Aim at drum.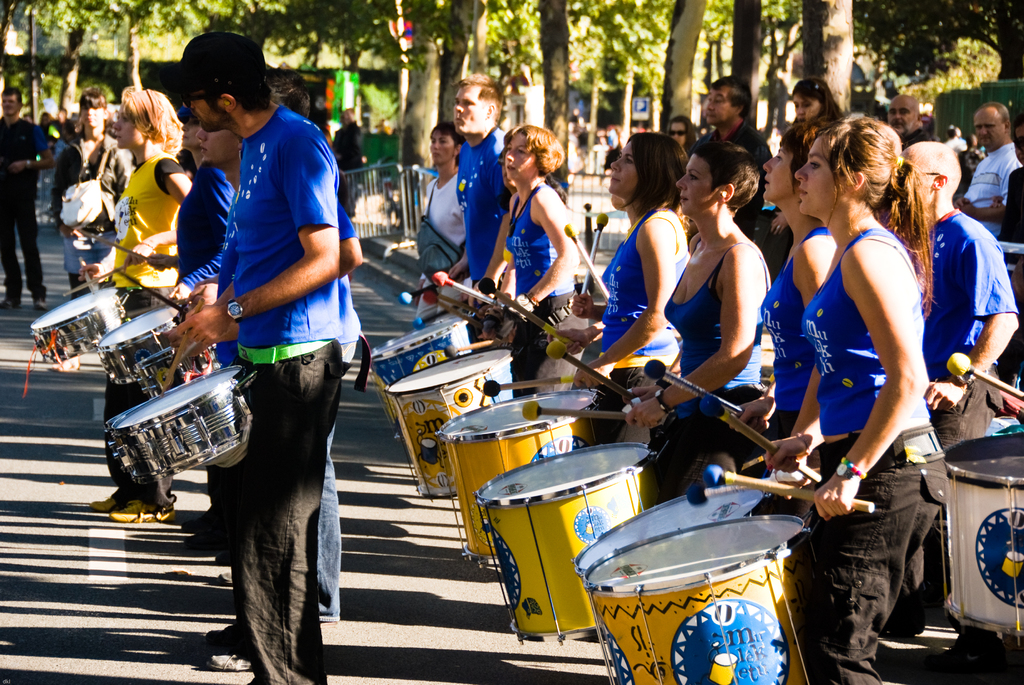
Aimed at locate(583, 521, 808, 684).
